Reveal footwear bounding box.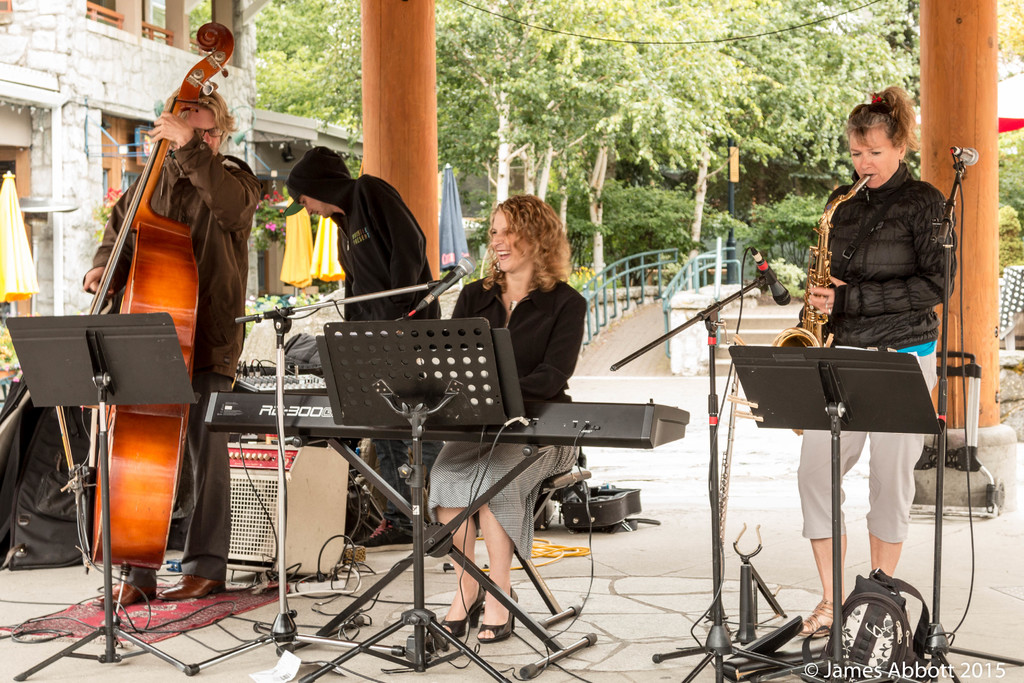
Revealed: select_region(358, 520, 399, 547).
